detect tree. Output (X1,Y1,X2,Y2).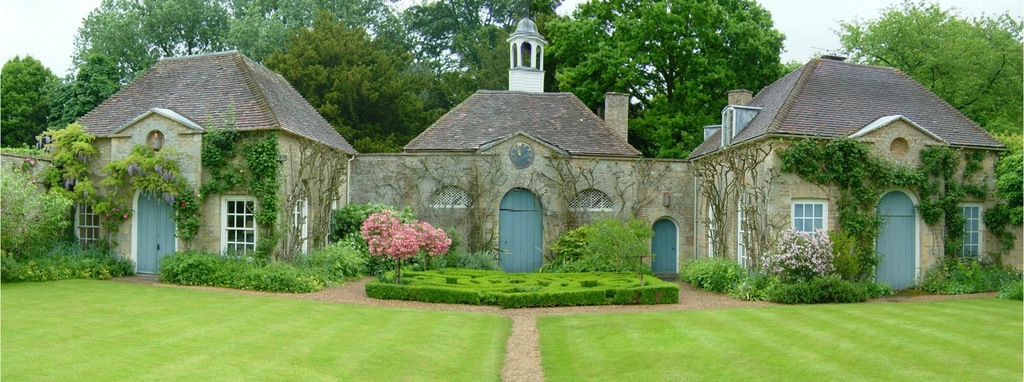
(828,0,1023,132).
